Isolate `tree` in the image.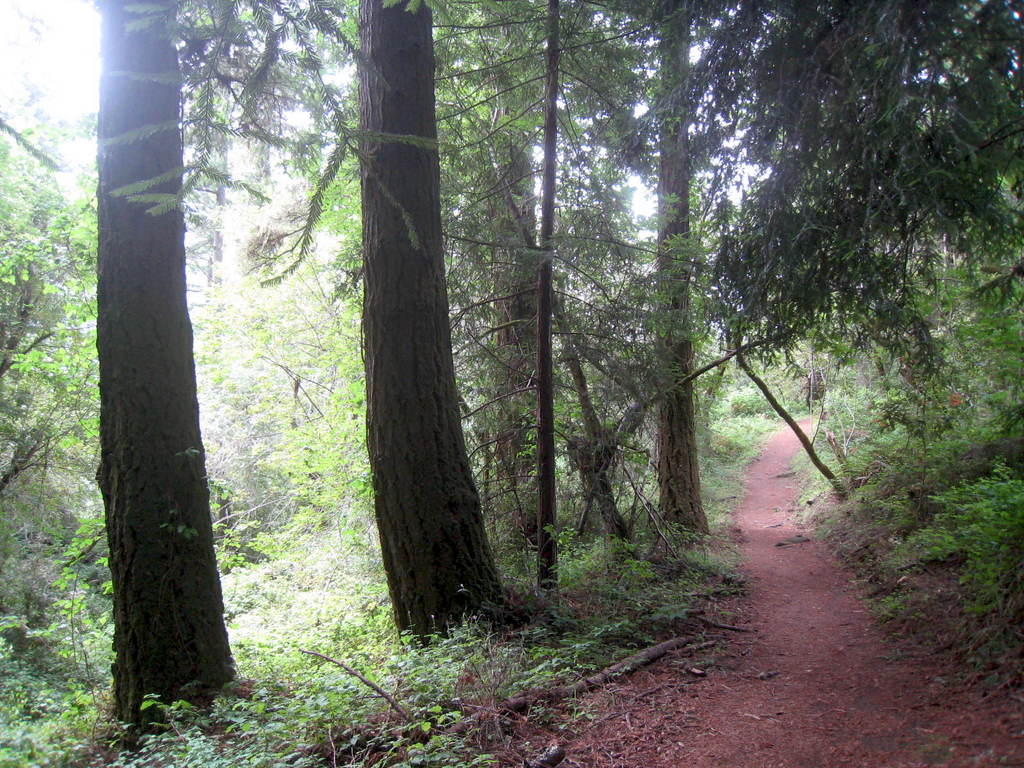
Isolated region: bbox=(628, 0, 1023, 385).
